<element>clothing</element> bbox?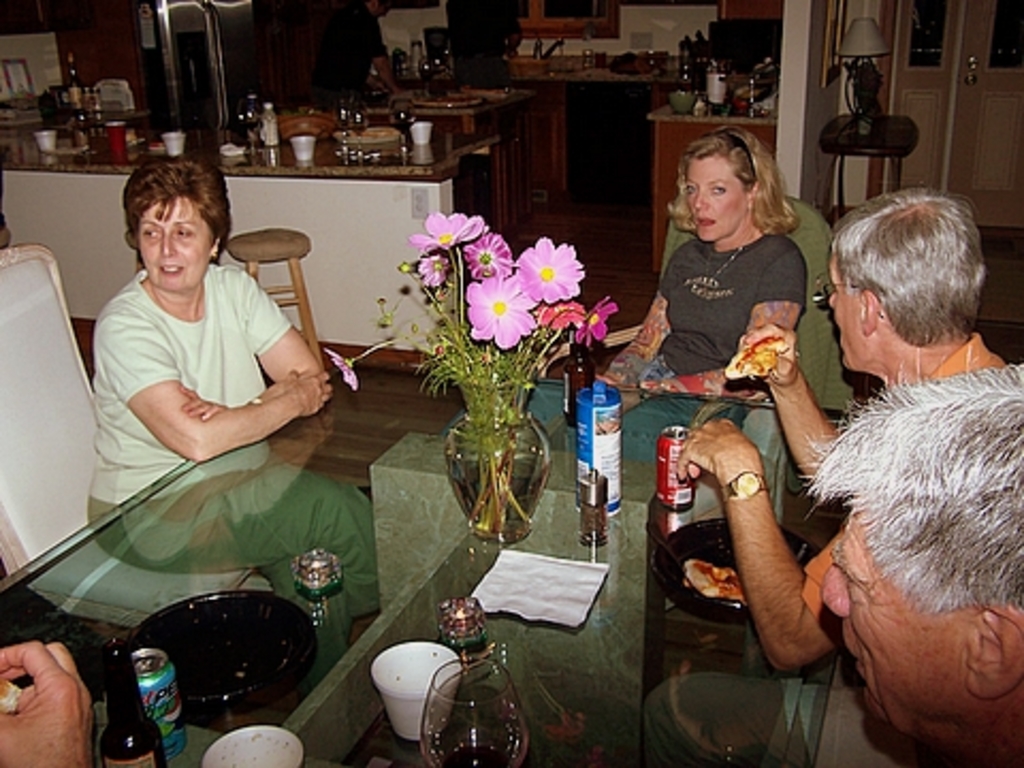
box=[625, 230, 809, 476]
